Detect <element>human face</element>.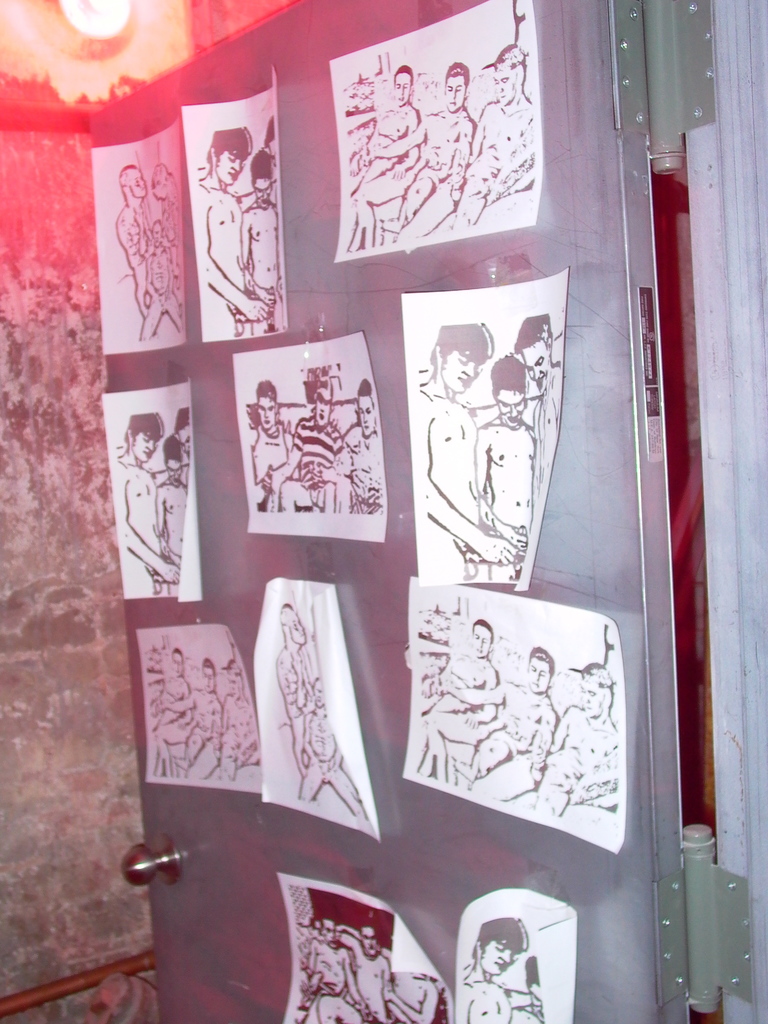
Detected at box(484, 943, 513, 975).
